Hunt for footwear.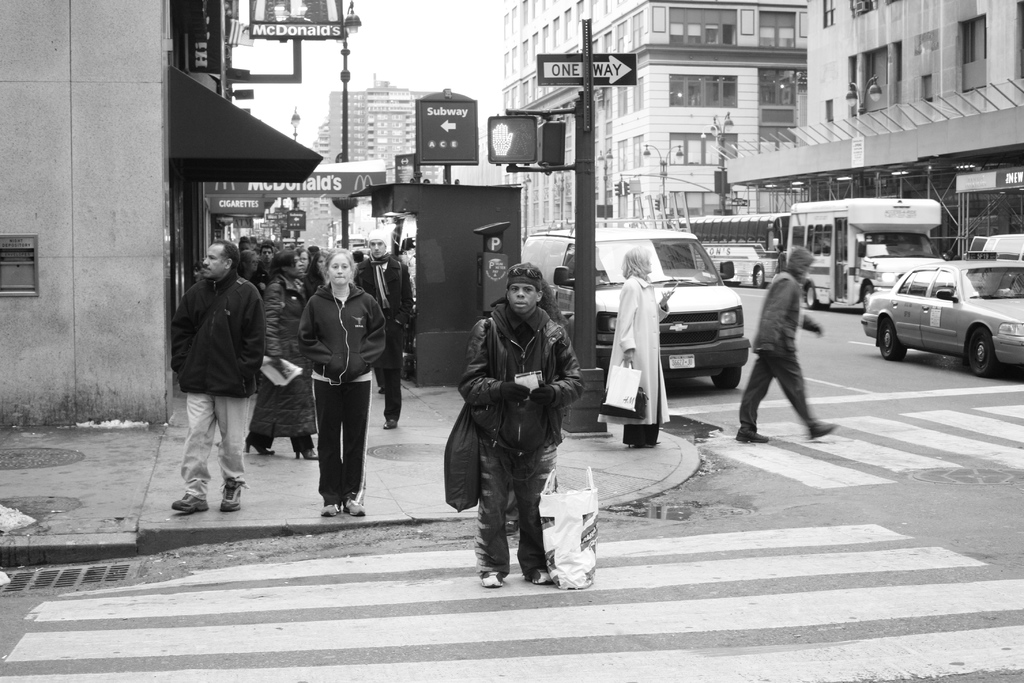
Hunted down at [left=170, top=490, right=205, bottom=516].
